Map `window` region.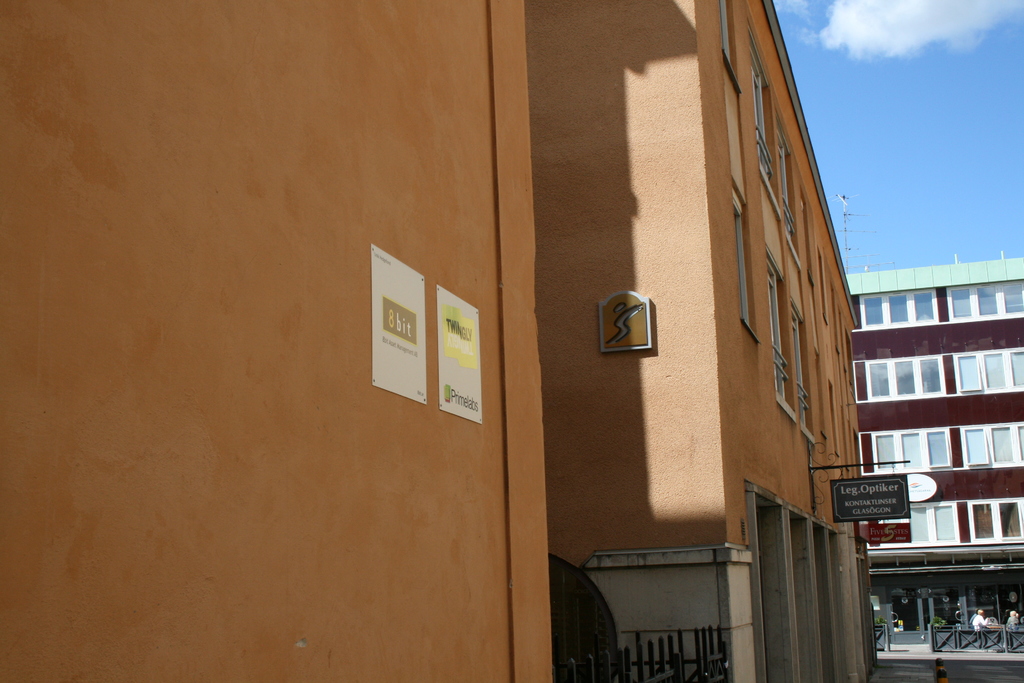
Mapped to bbox=[957, 424, 1023, 472].
